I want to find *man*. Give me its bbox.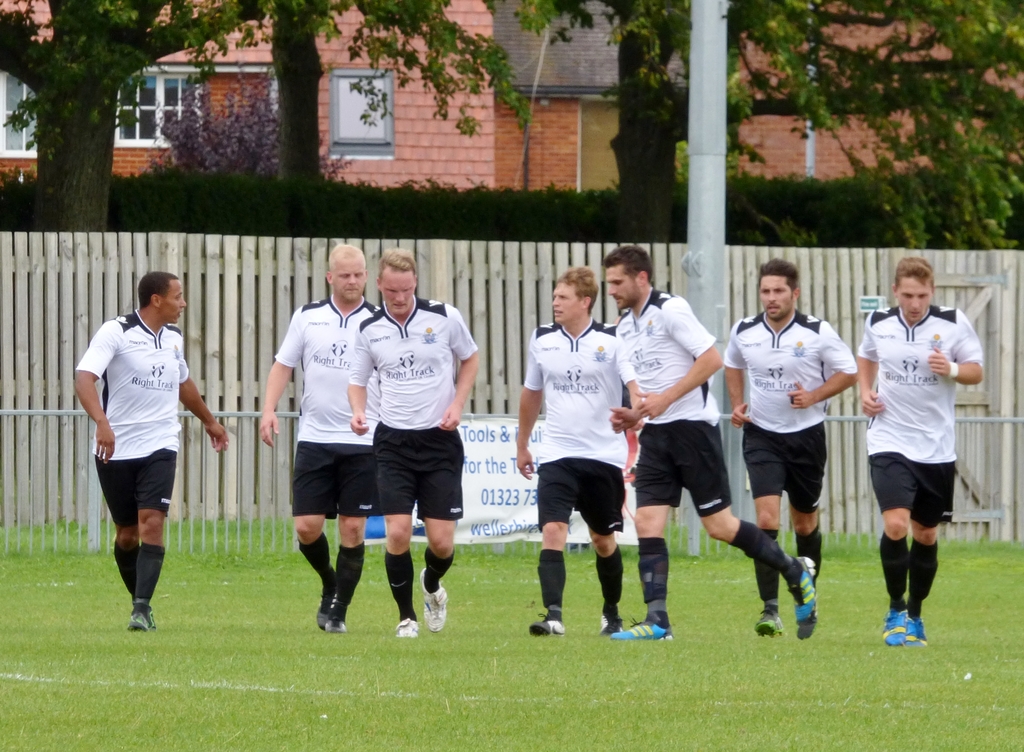
l=70, t=268, r=237, b=637.
